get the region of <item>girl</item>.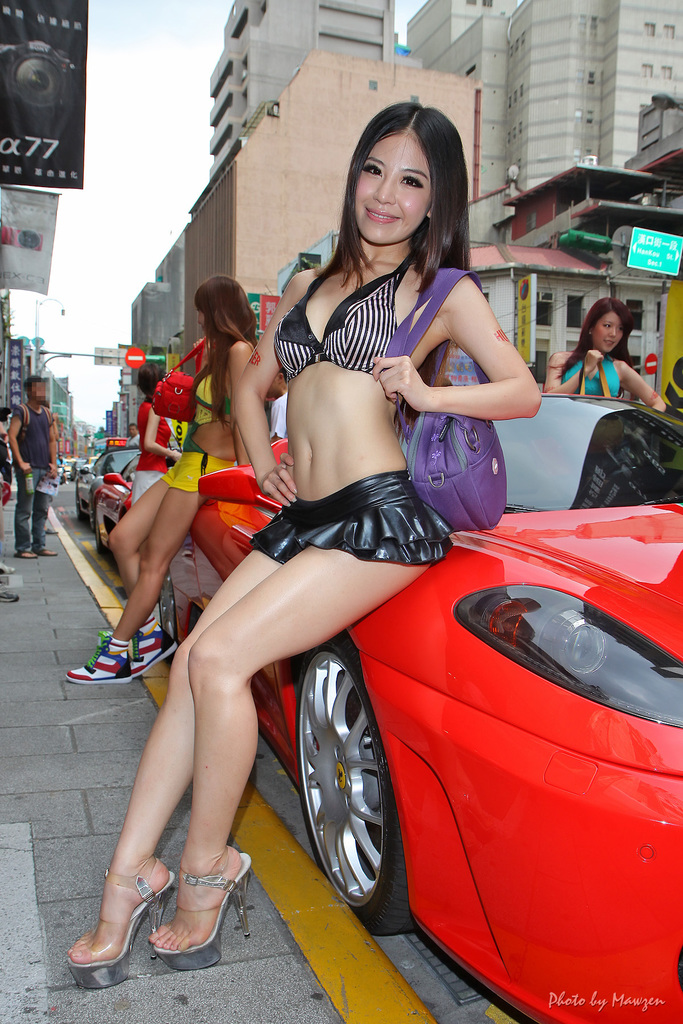
<box>67,102,546,988</box>.
